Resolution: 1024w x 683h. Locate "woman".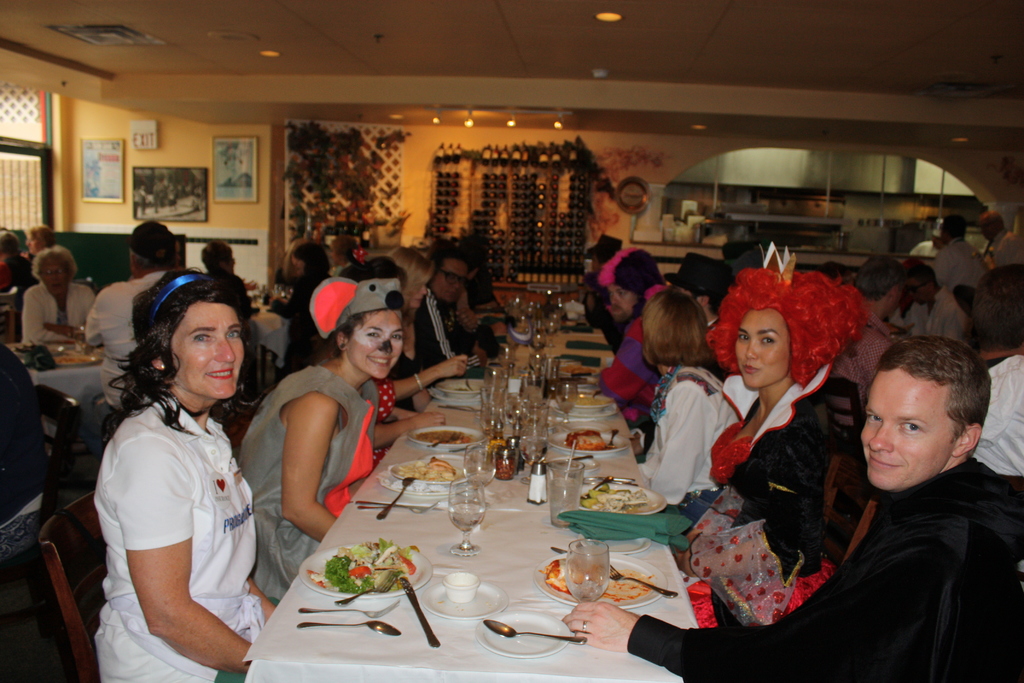
bbox=(200, 238, 258, 400).
